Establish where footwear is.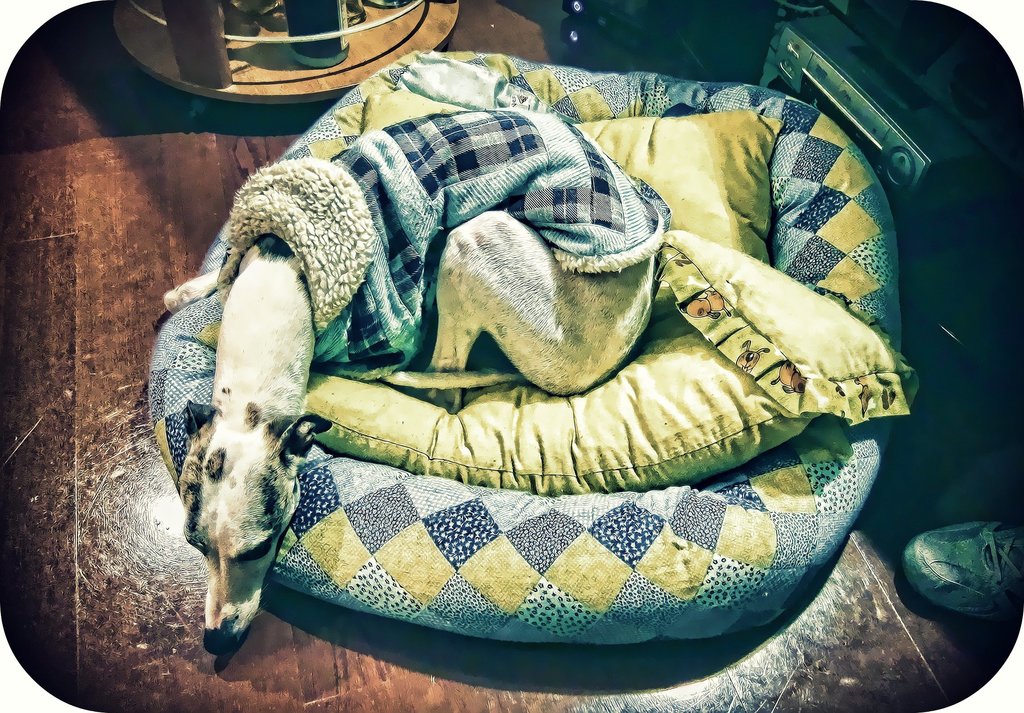
Established at <bbox>909, 517, 1023, 620</bbox>.
